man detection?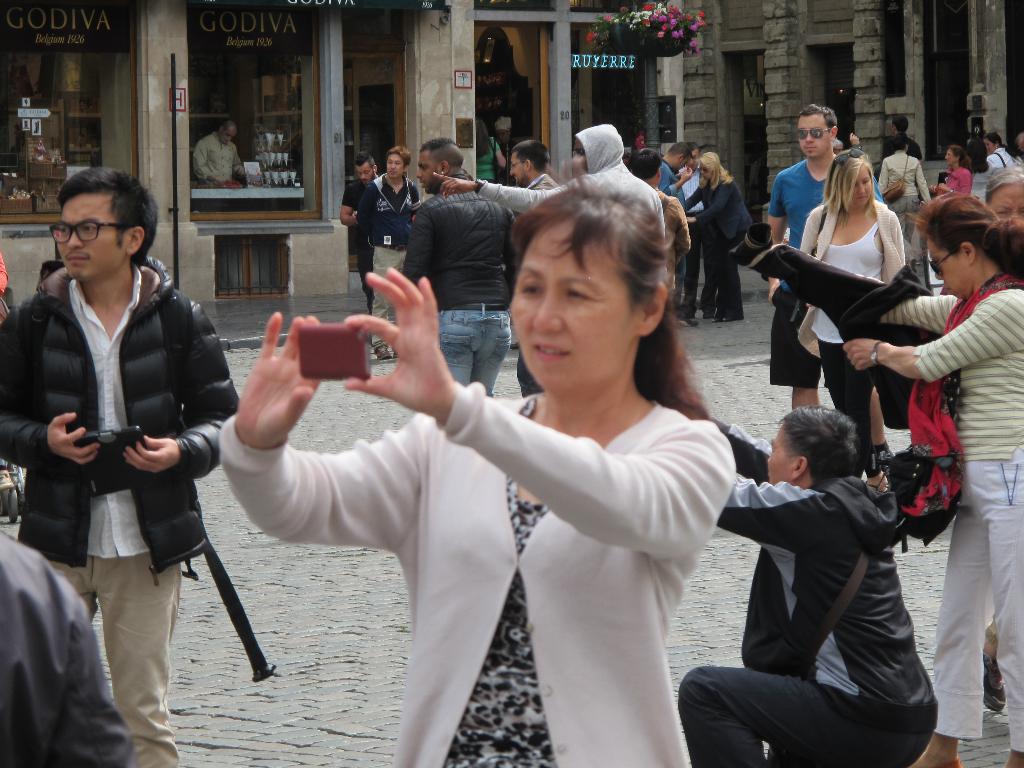
left=361, top=147, right=420, bottom=358
